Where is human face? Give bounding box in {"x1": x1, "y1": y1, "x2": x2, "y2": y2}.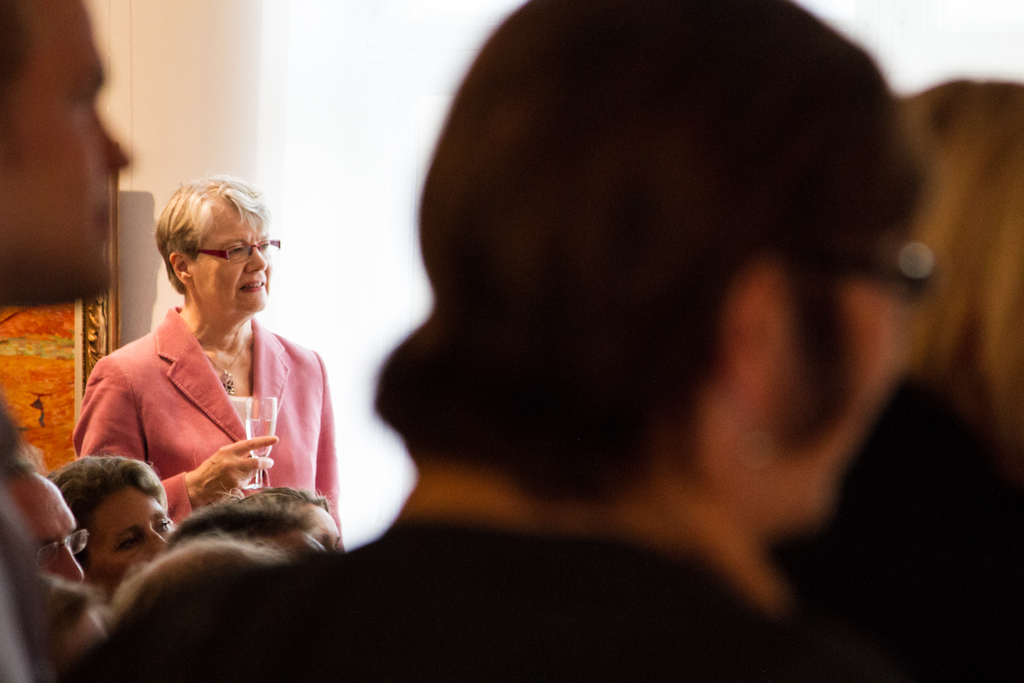
{"x1": 0, "y1": 0, "x2": 132, "y2": 298}.
